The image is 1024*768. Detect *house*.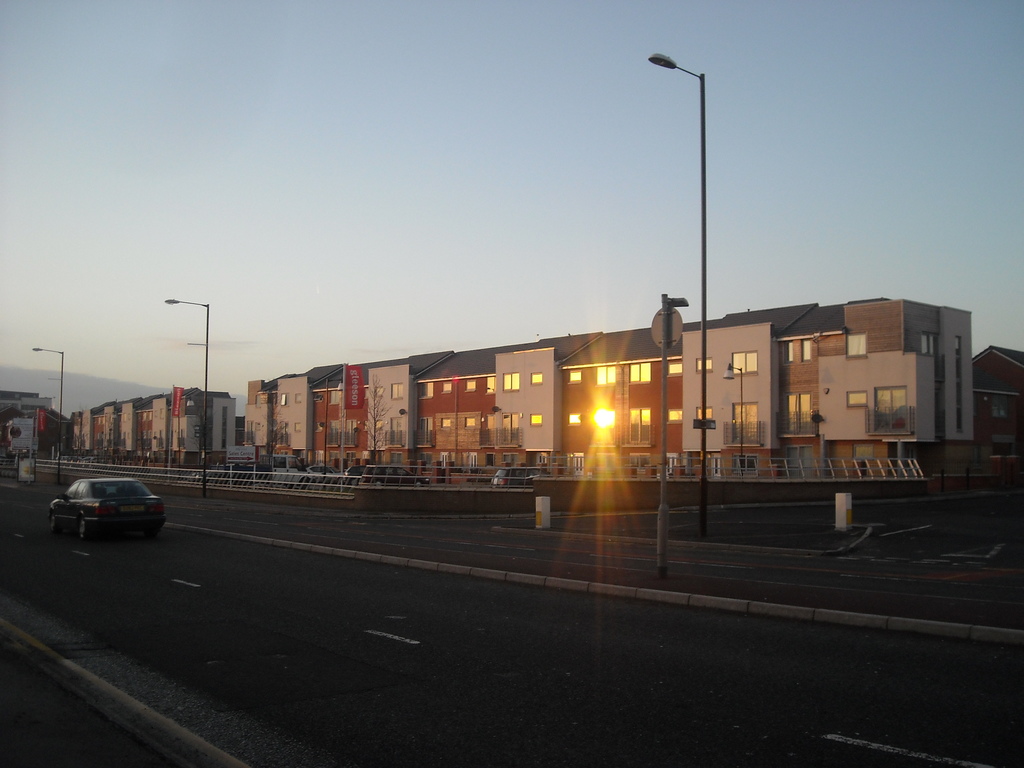
Detection: 557,331,694,478.
